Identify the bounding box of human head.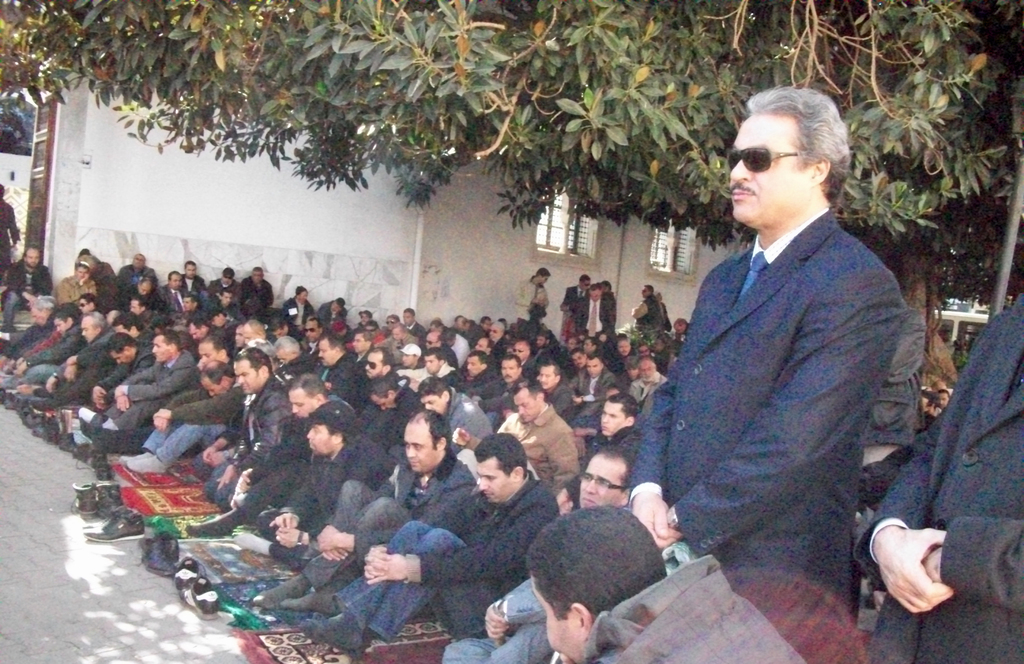
[306,398,353,457].
